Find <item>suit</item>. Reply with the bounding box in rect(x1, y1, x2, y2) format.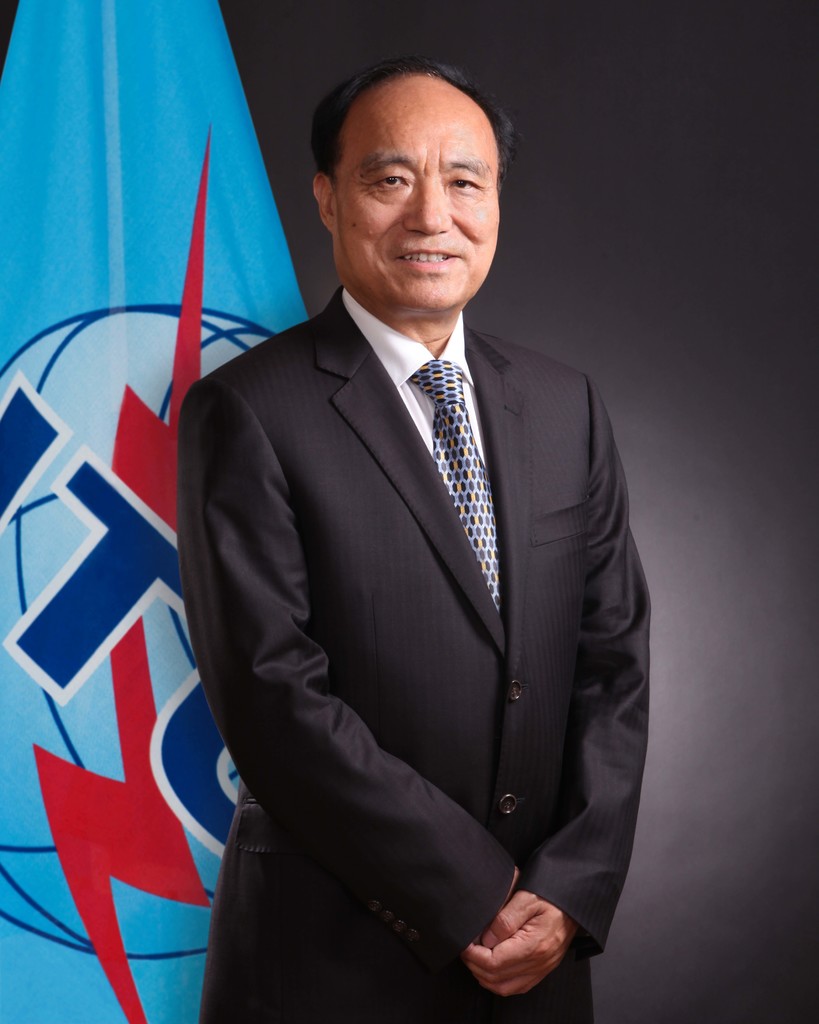
rect(173, 128, 662, 1014).
